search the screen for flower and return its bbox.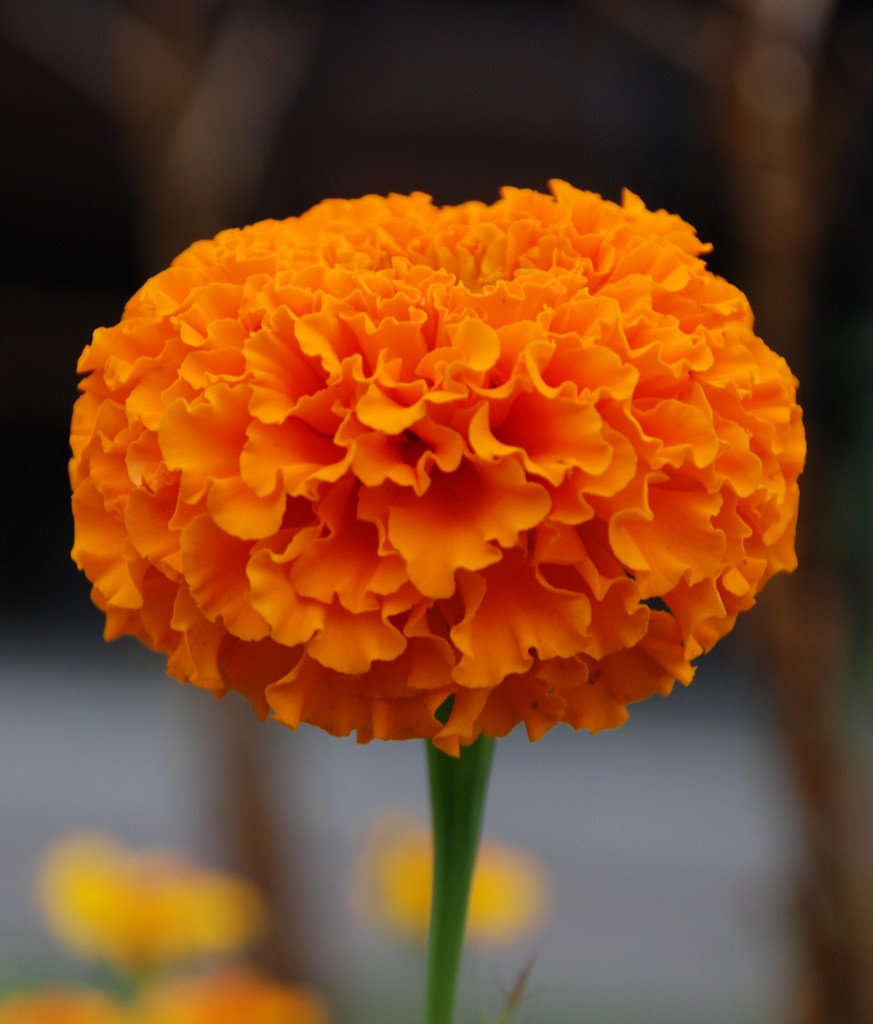
Found: crop(0, 982, 136, 1023).
